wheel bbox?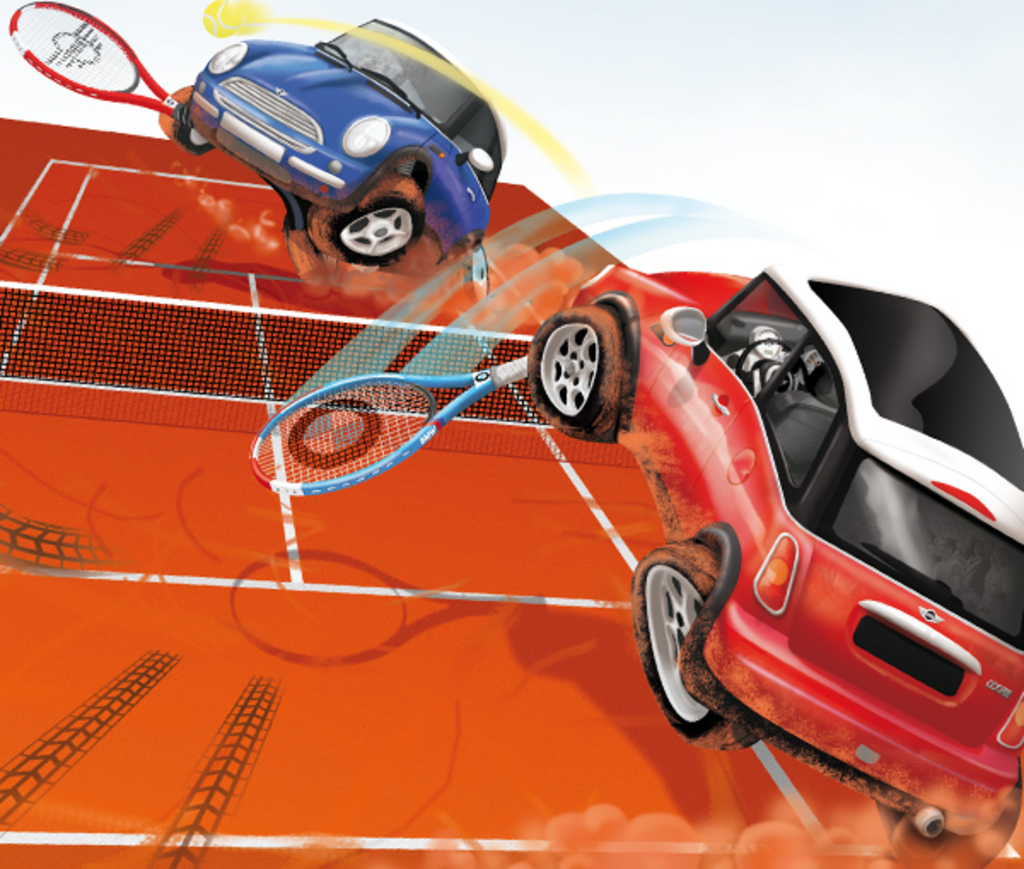
305/178/420/265
